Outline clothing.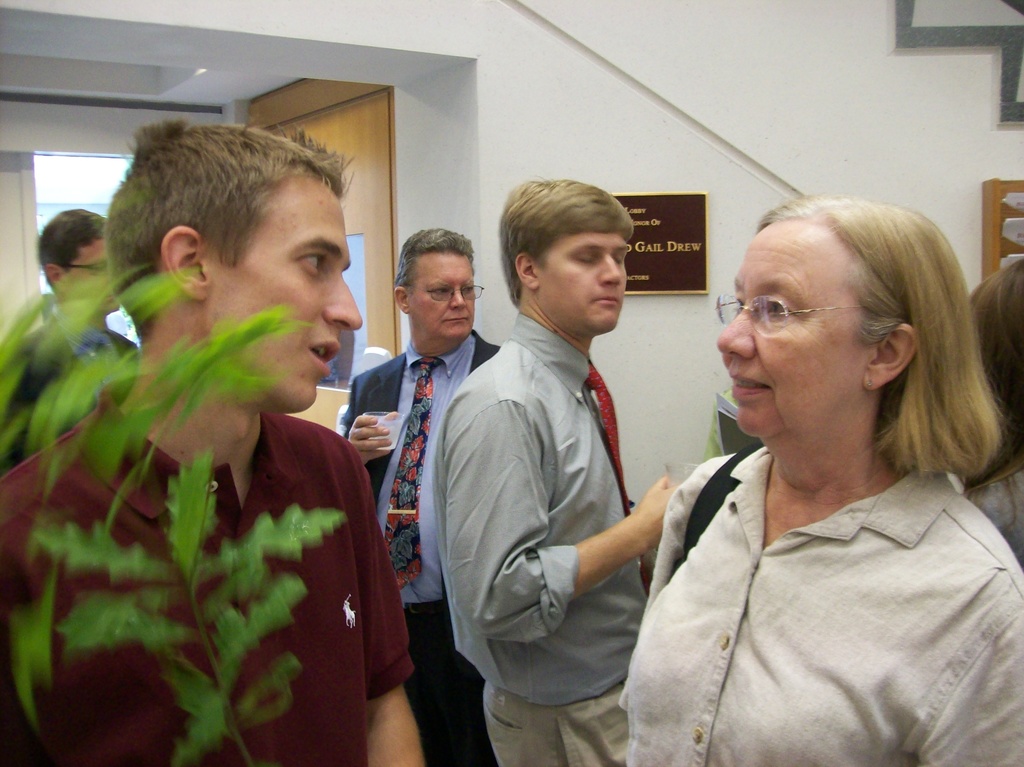
Outline: bbox=(338, 330, 503, 766).
